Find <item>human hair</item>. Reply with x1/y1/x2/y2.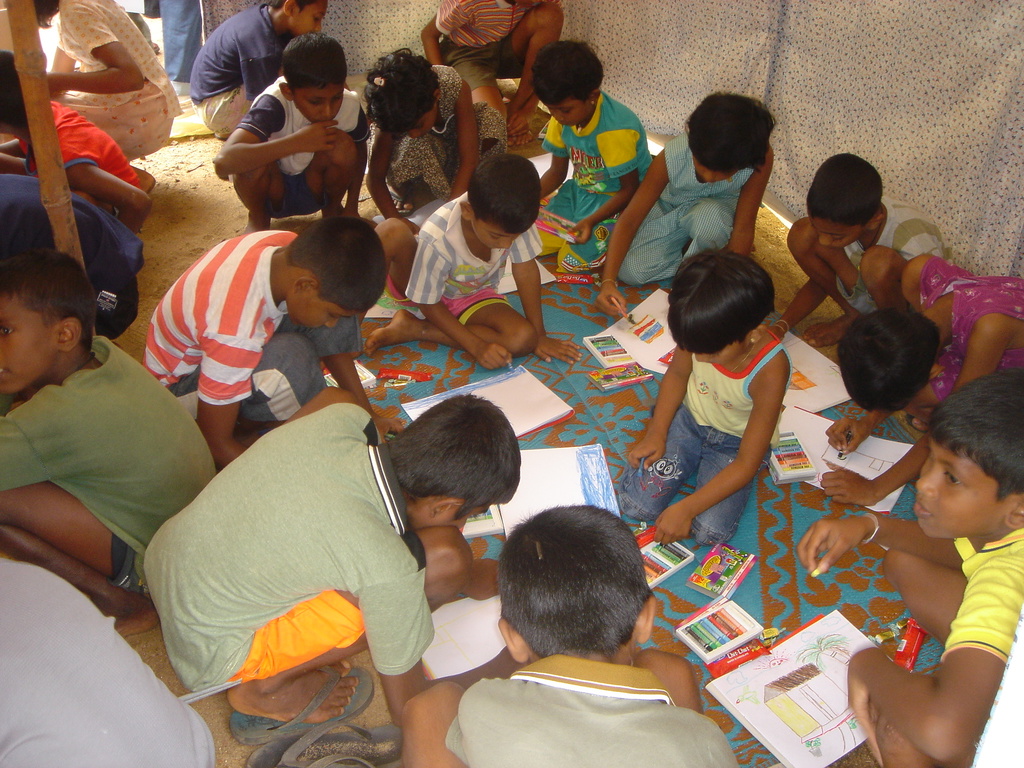
530/40/608/106.
